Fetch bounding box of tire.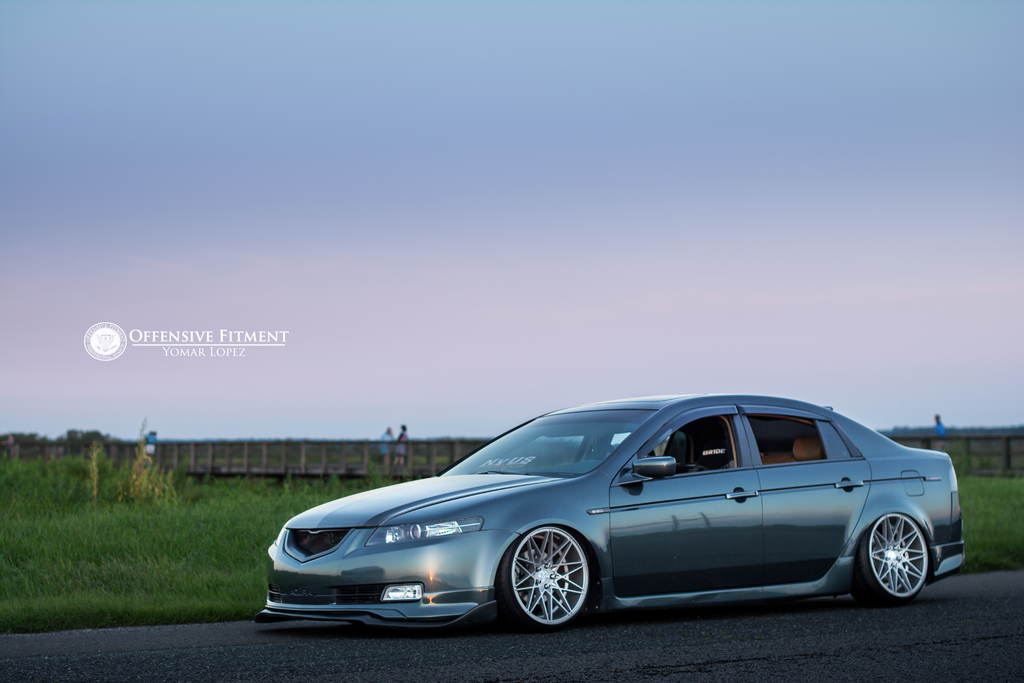
Bbox: (left=513, top=538, right=603, bottom=634).
